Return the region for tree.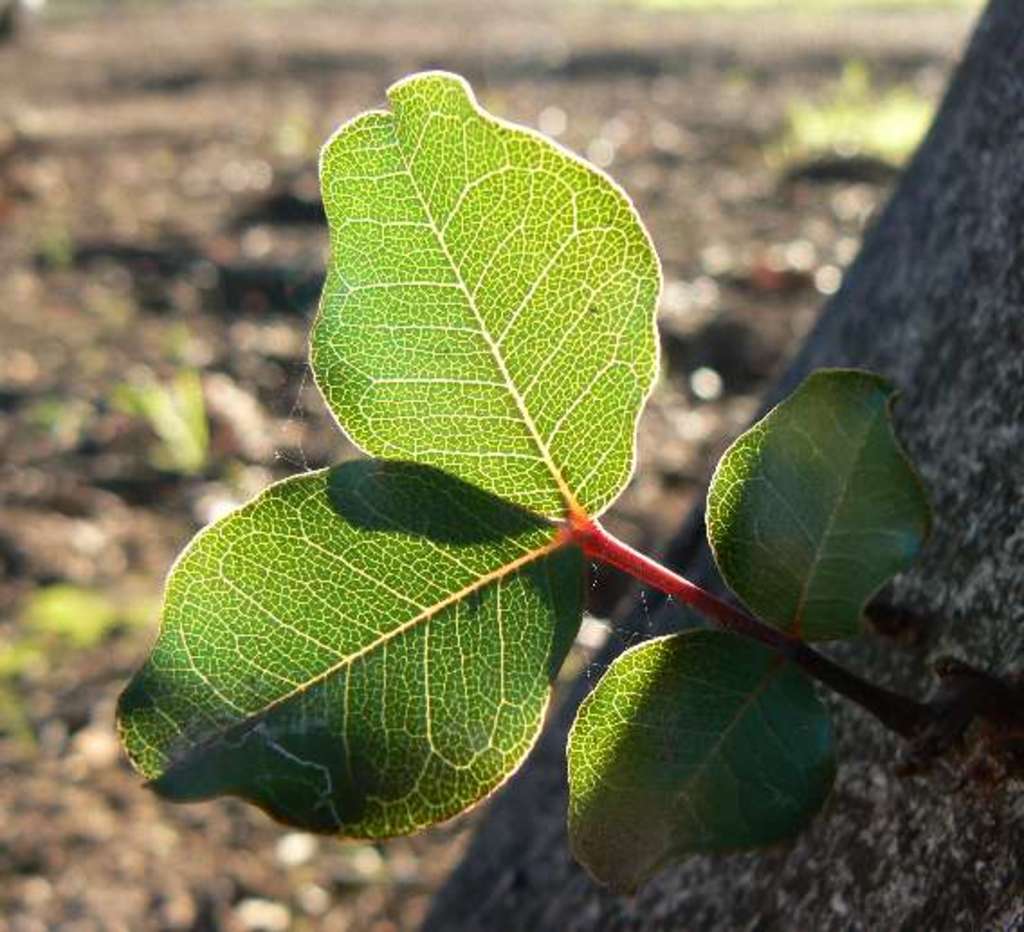
<bbox>555, 0, 1022, 930</bbox>.
